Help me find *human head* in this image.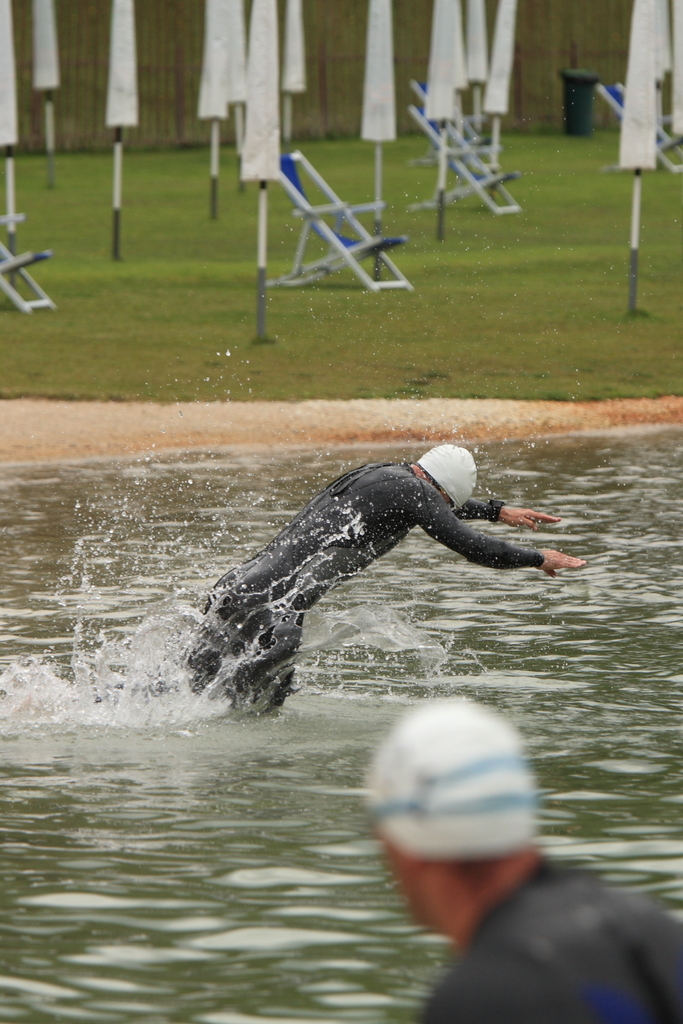
Found it: bbox=(413, 443, 479, 511).
